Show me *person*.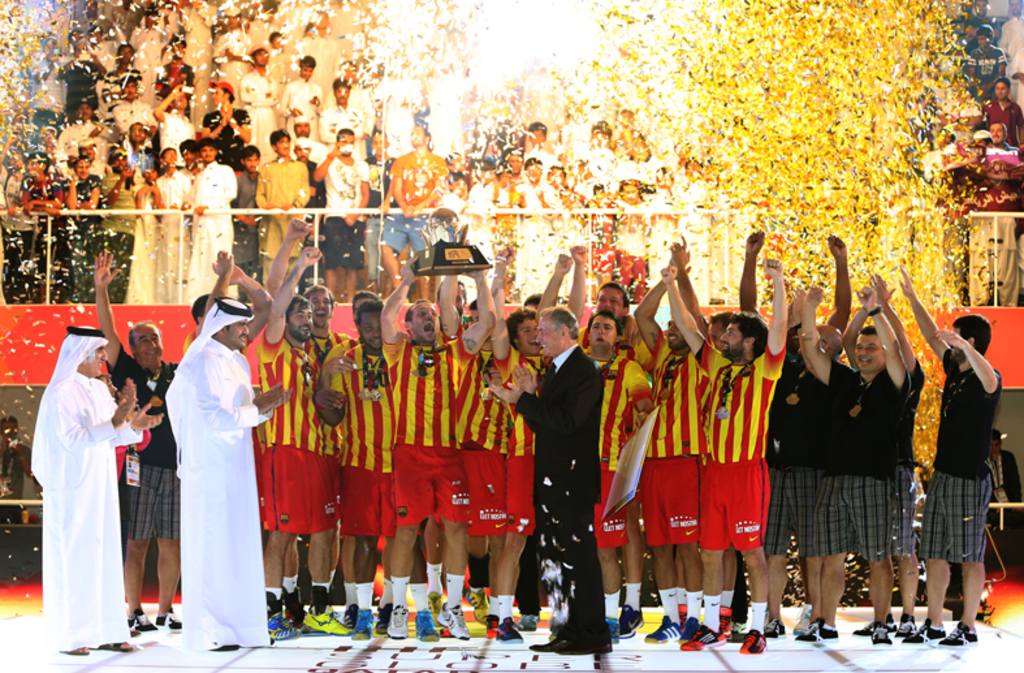
*person* is here: l=630, t=258, r=722, b=650.
